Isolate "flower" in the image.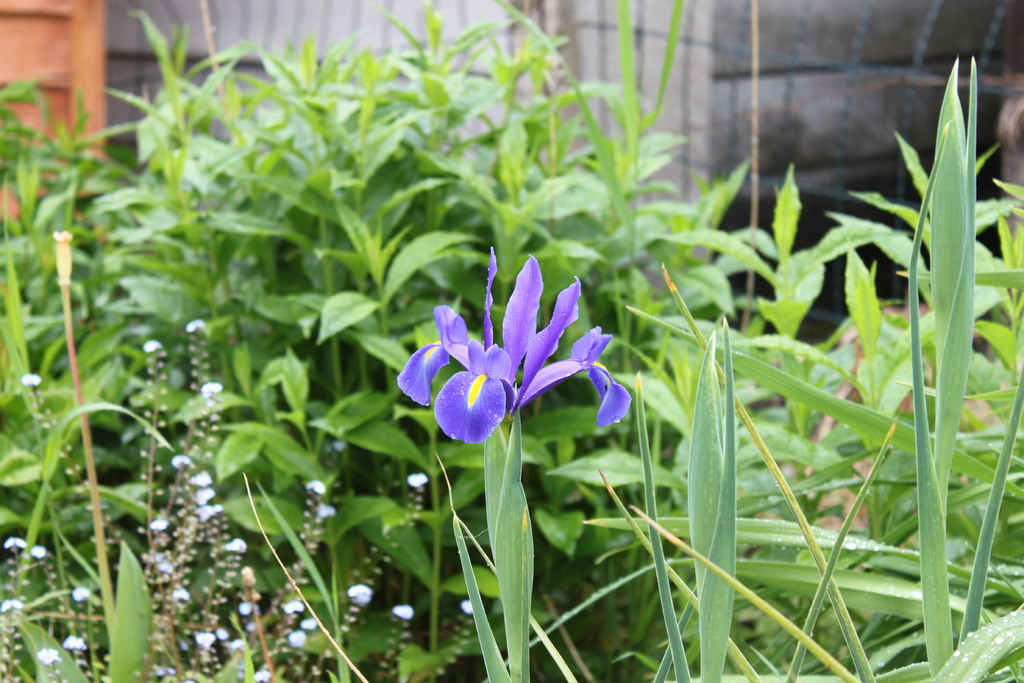
Isolated region: [left=149, top=517, right=168, bottom=534].
